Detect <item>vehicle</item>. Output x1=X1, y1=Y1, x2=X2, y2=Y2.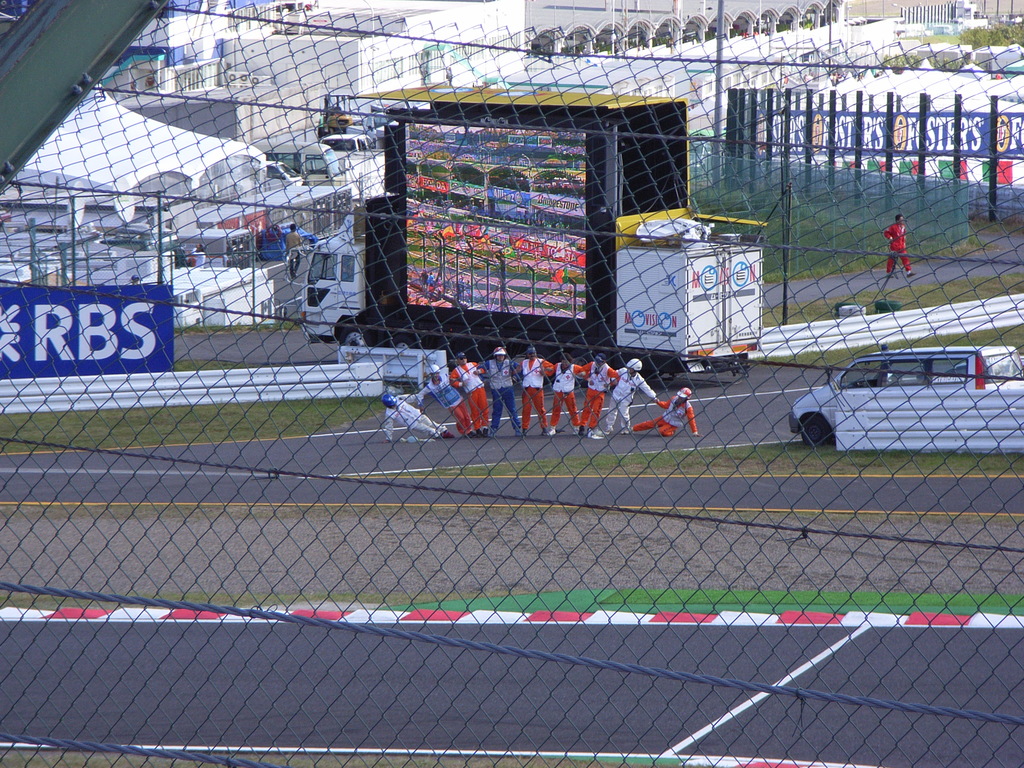
x1=266, y1=149, x2=303, y2=189.
